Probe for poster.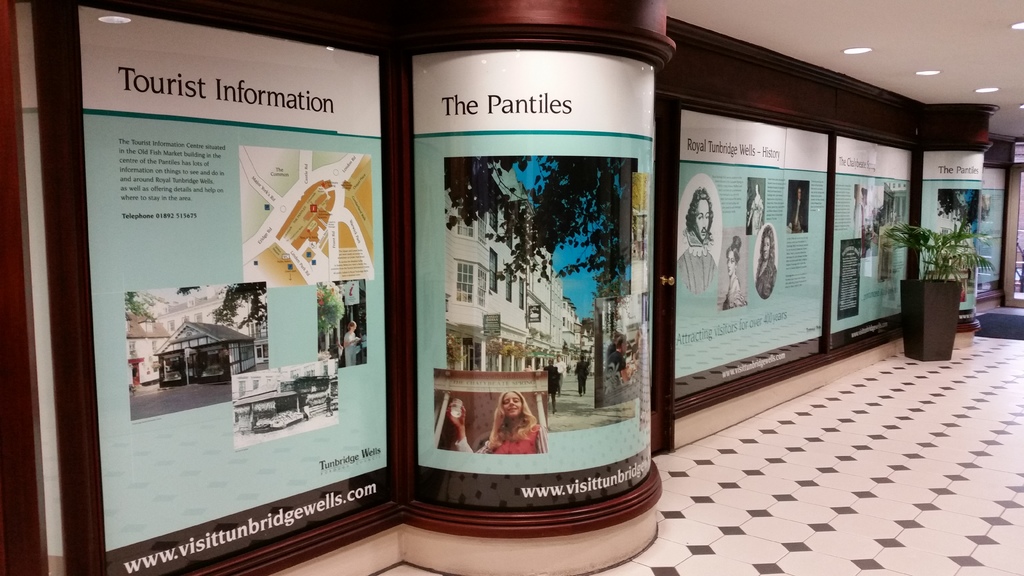
Probe result: [675,111,829,404].
